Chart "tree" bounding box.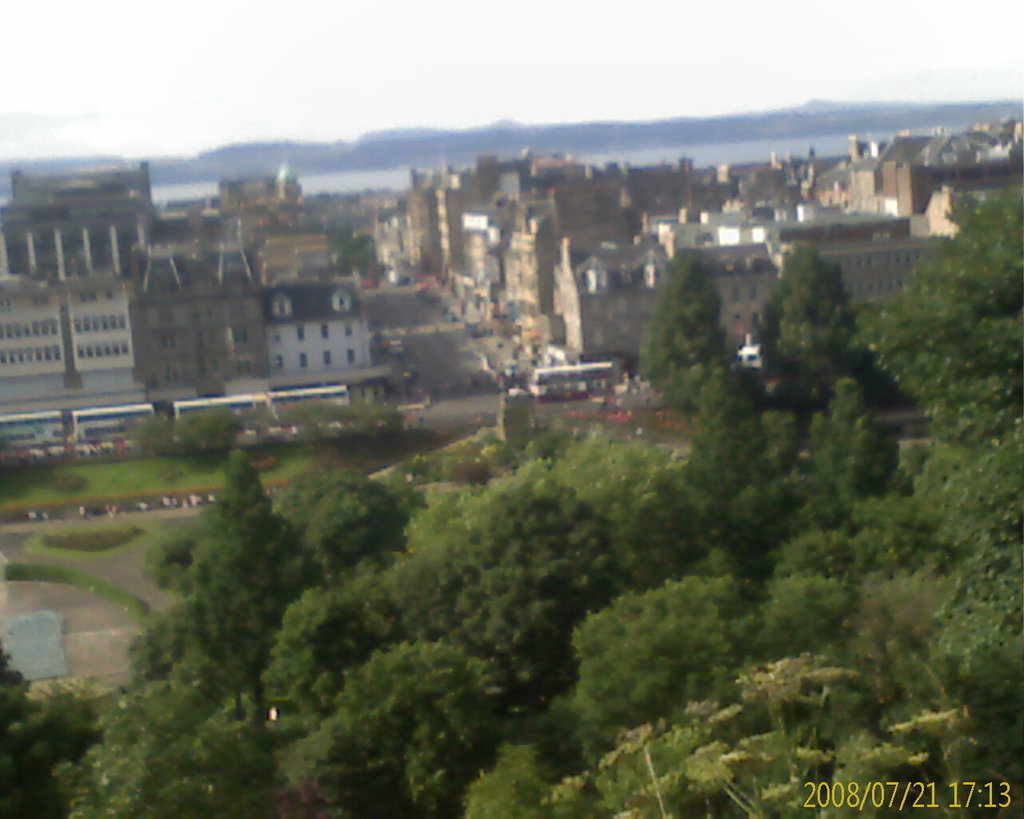
Charted: (553,434,690,586).
